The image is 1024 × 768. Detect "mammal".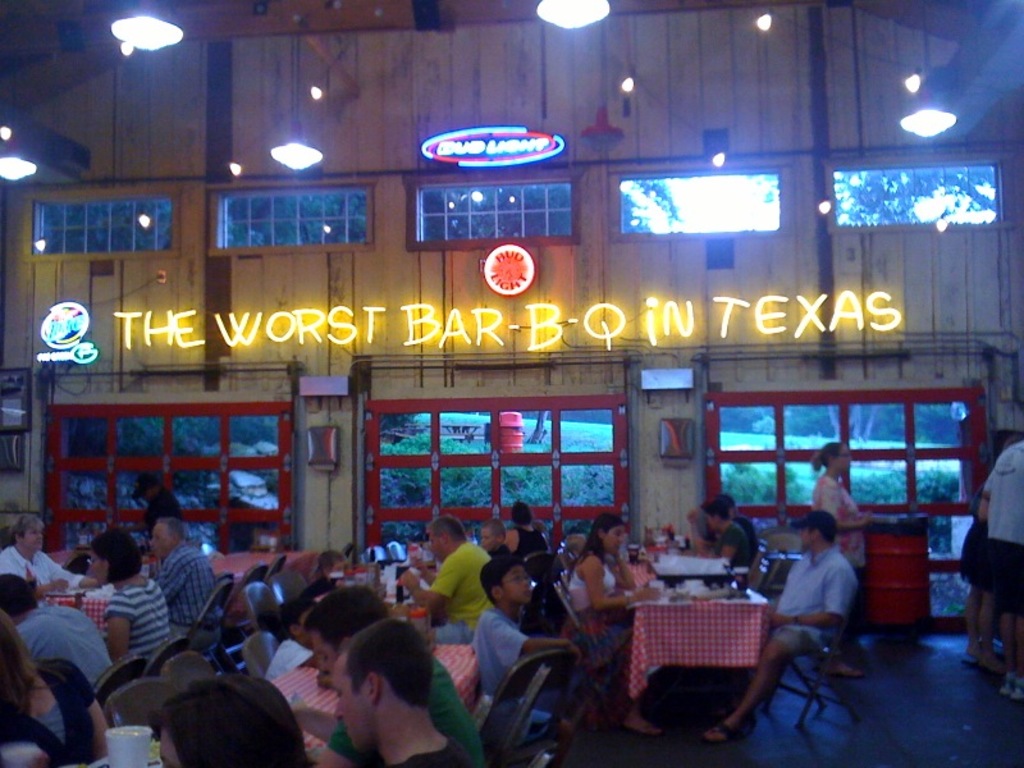
Detection: locate(300, 552, 351, 603).
